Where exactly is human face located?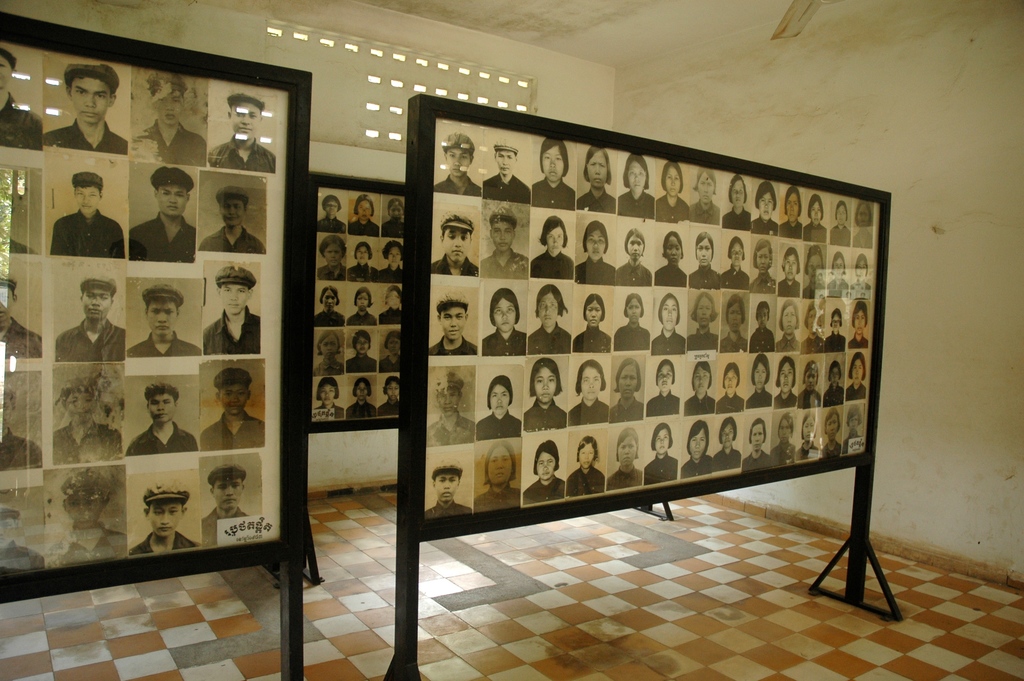
Its bounding box is locate(323, 333, 341, 361).
